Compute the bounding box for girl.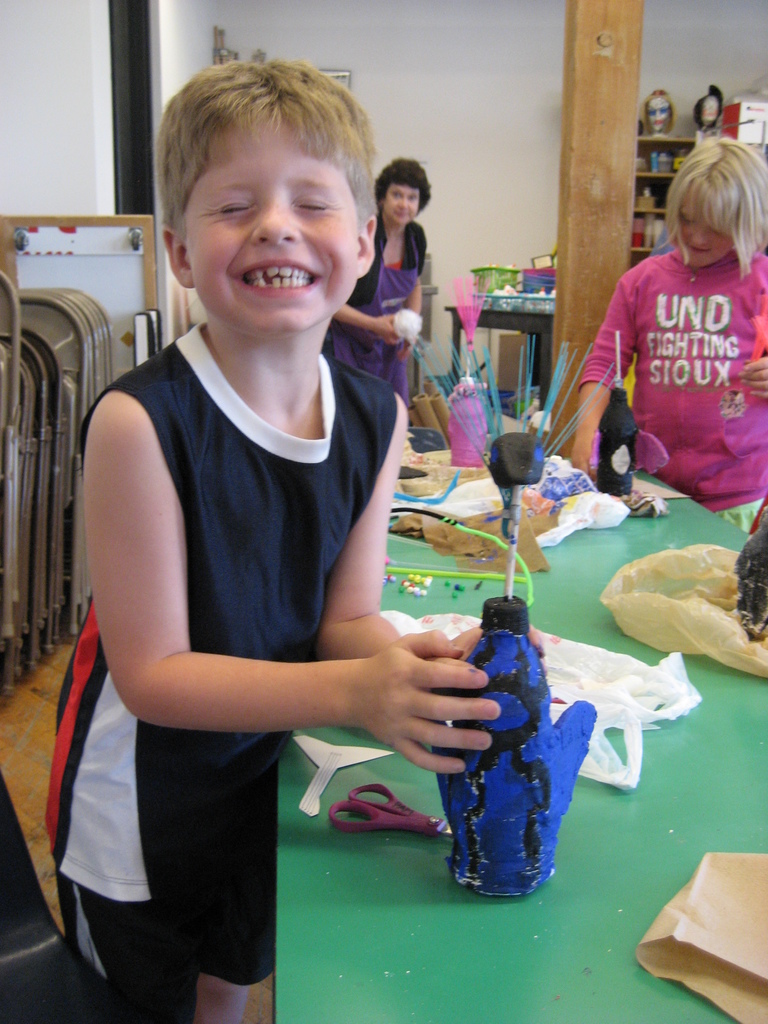
region(324, 156, 432, 412).
